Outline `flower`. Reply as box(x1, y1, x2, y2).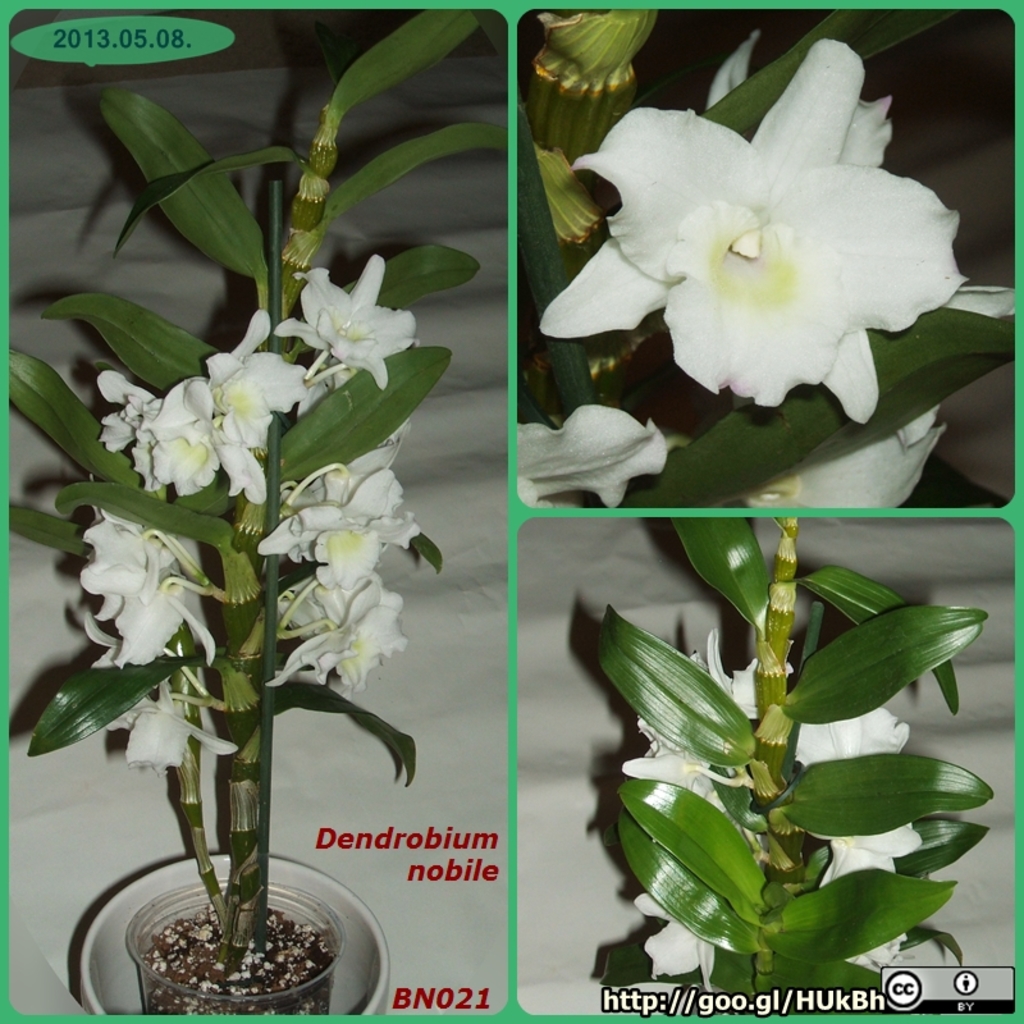
box(72, 513, 224, 663).
